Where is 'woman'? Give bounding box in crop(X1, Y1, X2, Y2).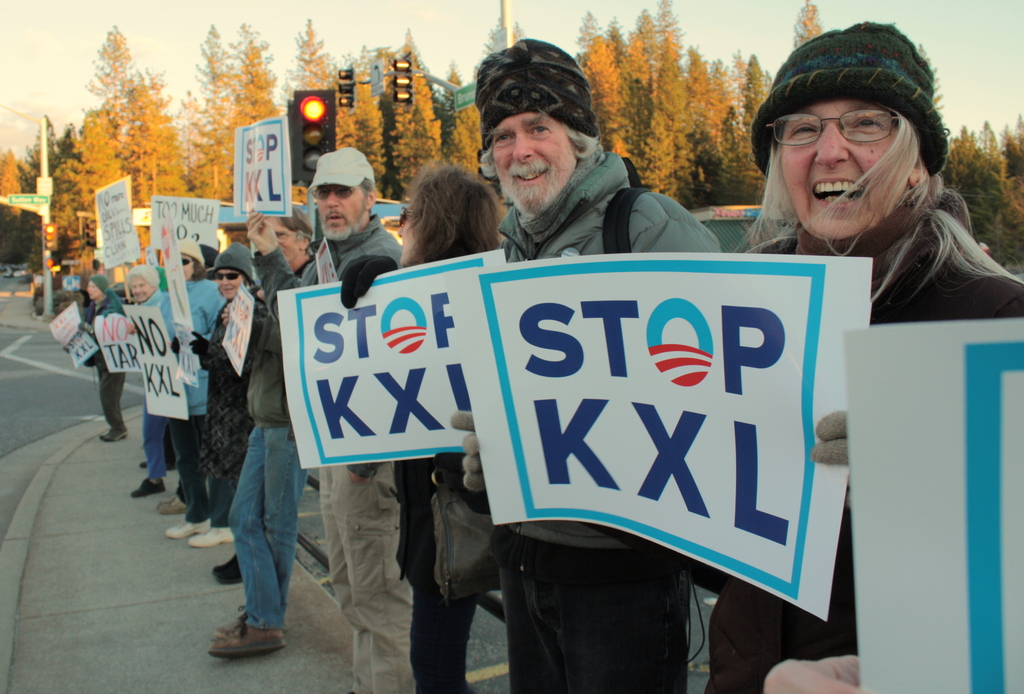
crop(447, 15, 1023, 693).
